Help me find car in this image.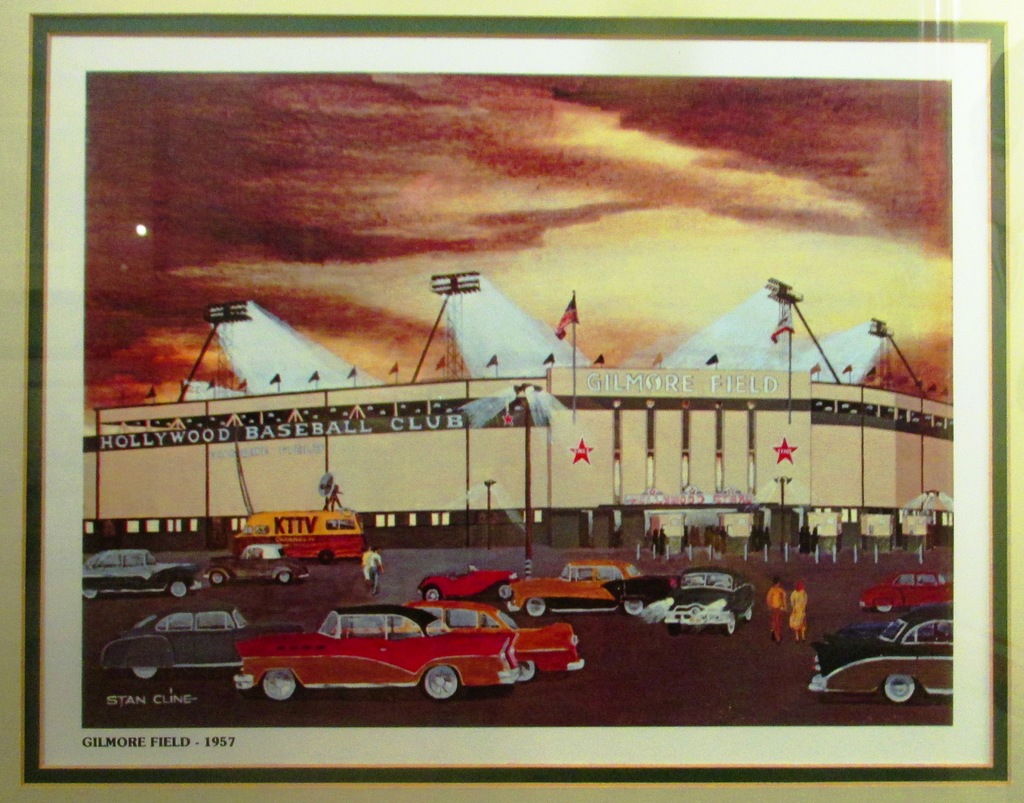
Found it: region(799, 602, 950, 707).
